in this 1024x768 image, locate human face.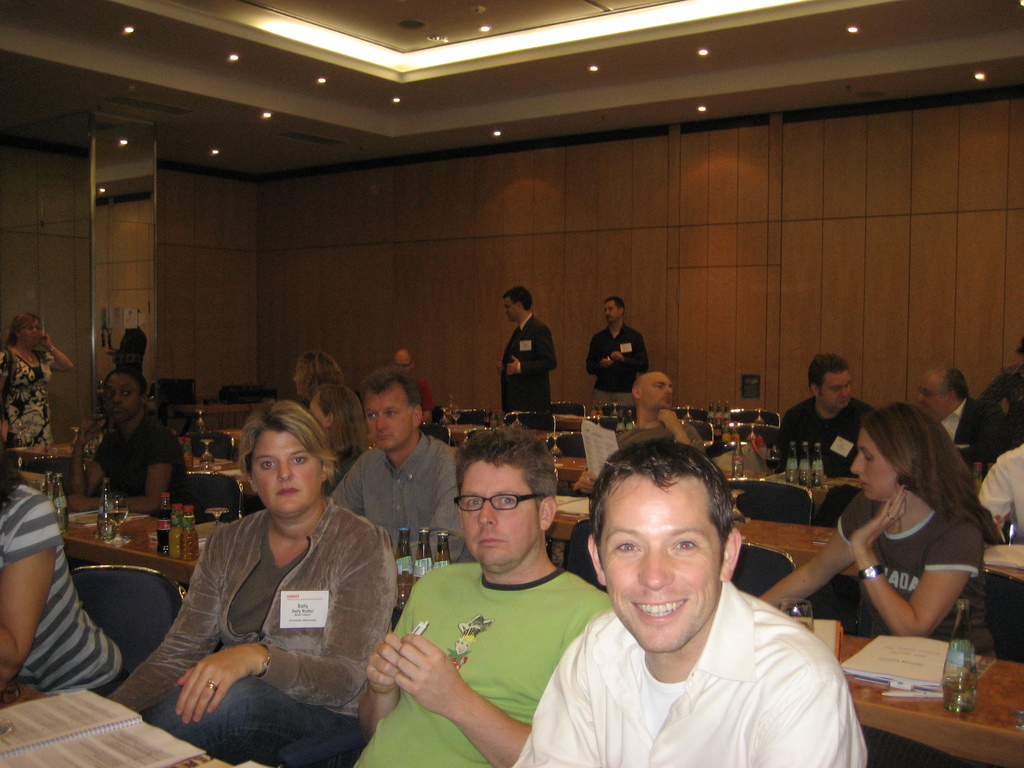
Bounding box: left=24, top=318, right=44, bottom=347.
